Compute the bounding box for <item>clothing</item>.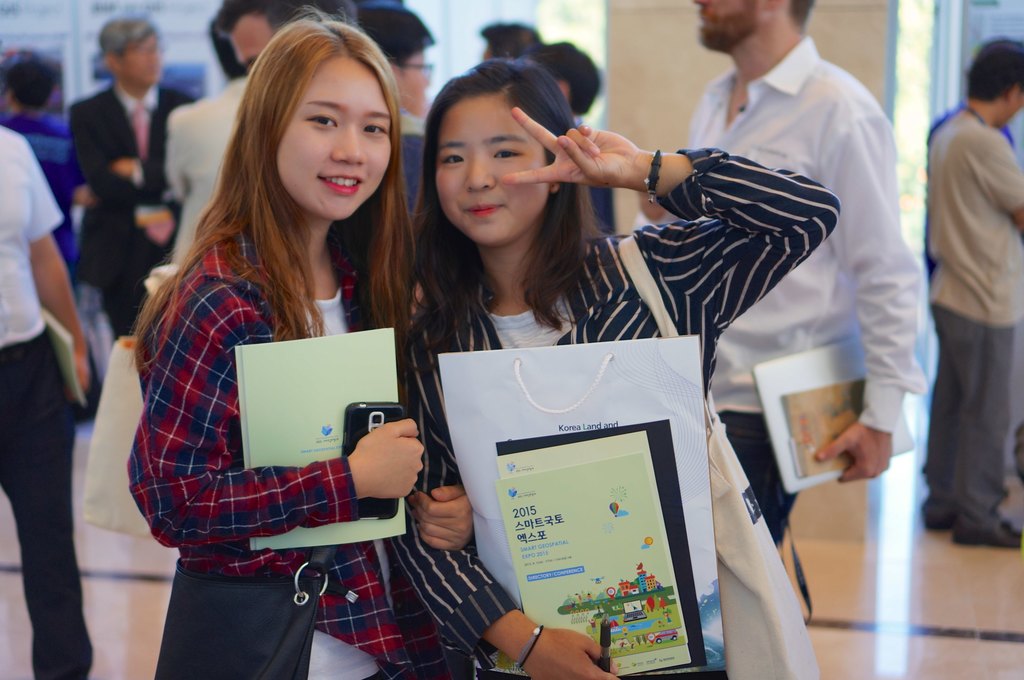
box(403, 107, 424, 214).
